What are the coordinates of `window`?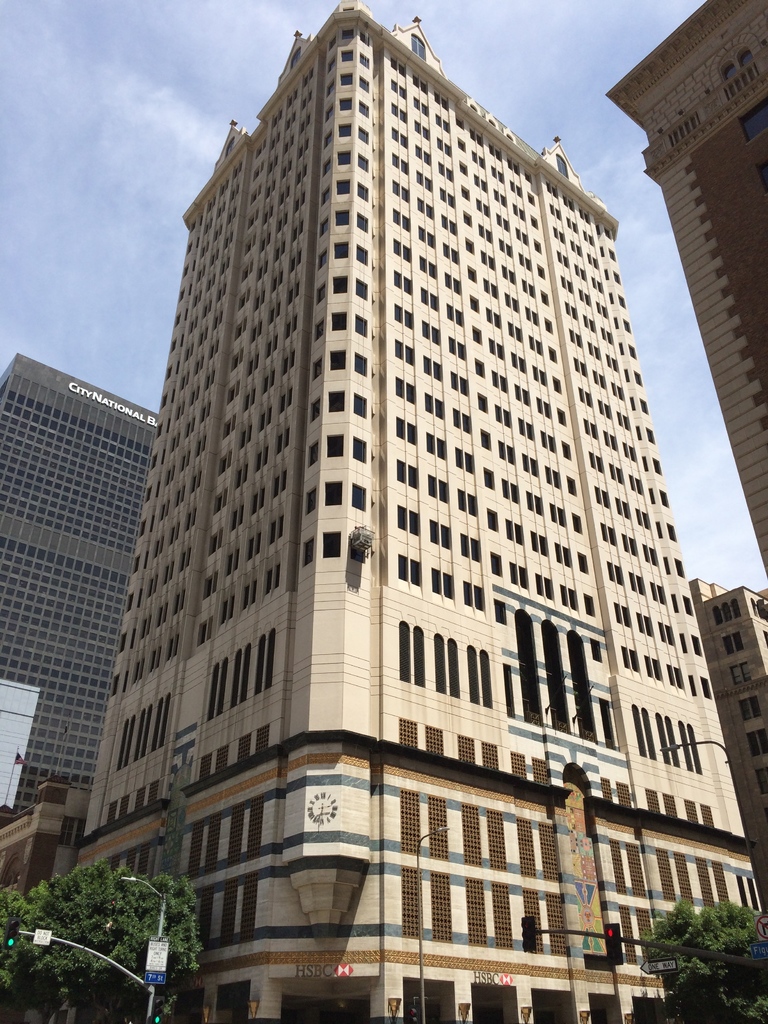
bbox(459, 488, 476, 517).
